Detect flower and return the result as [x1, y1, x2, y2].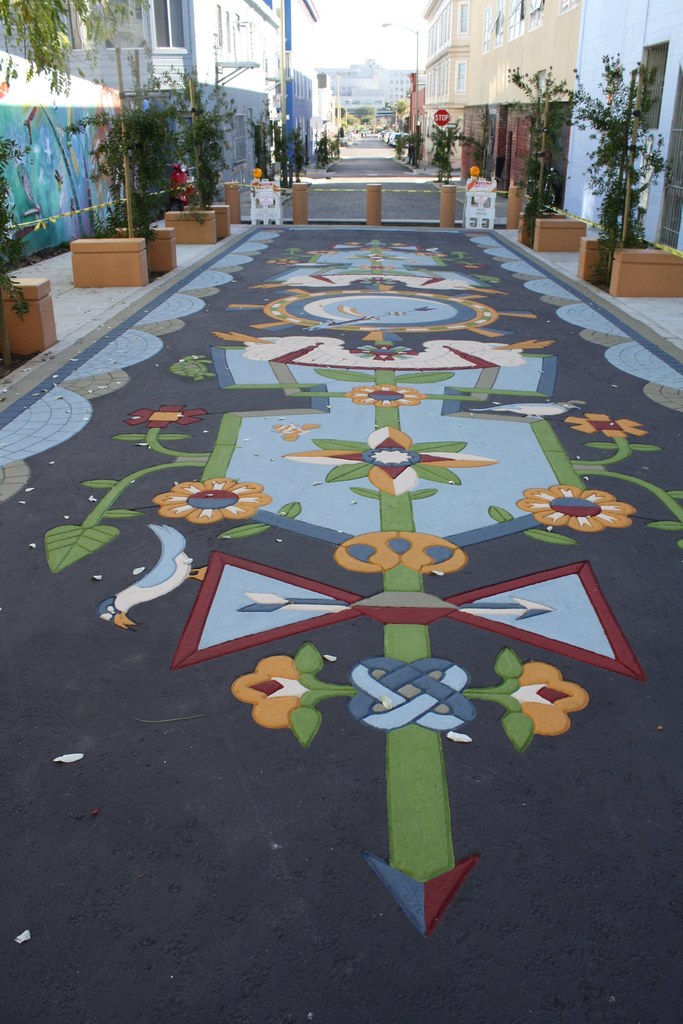
[563, 410, 647, 438].
